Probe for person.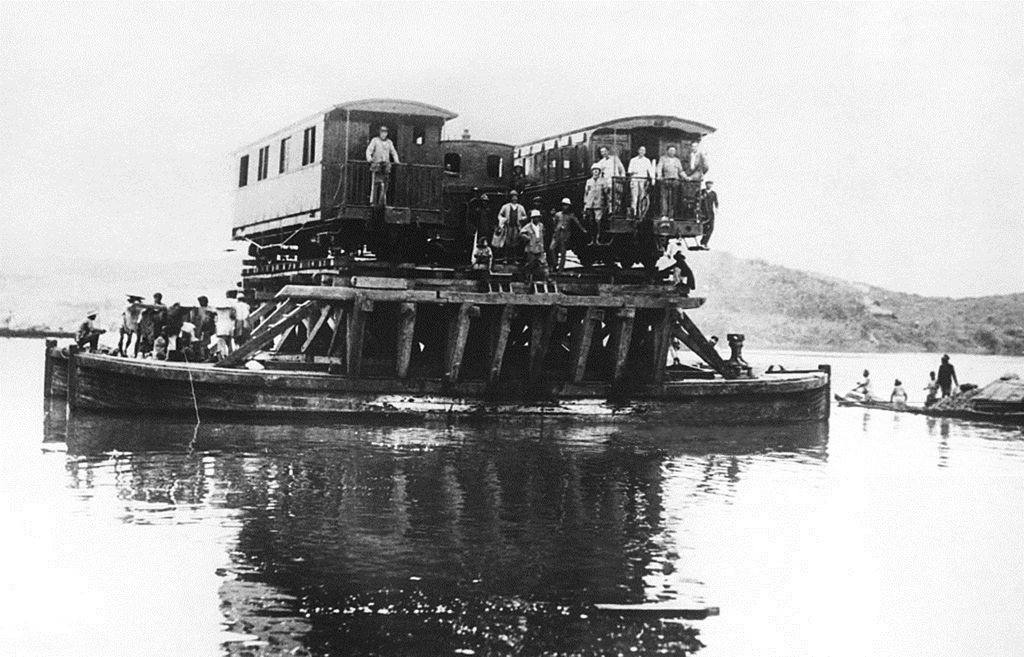
Probe result: (626,145,656,215).
